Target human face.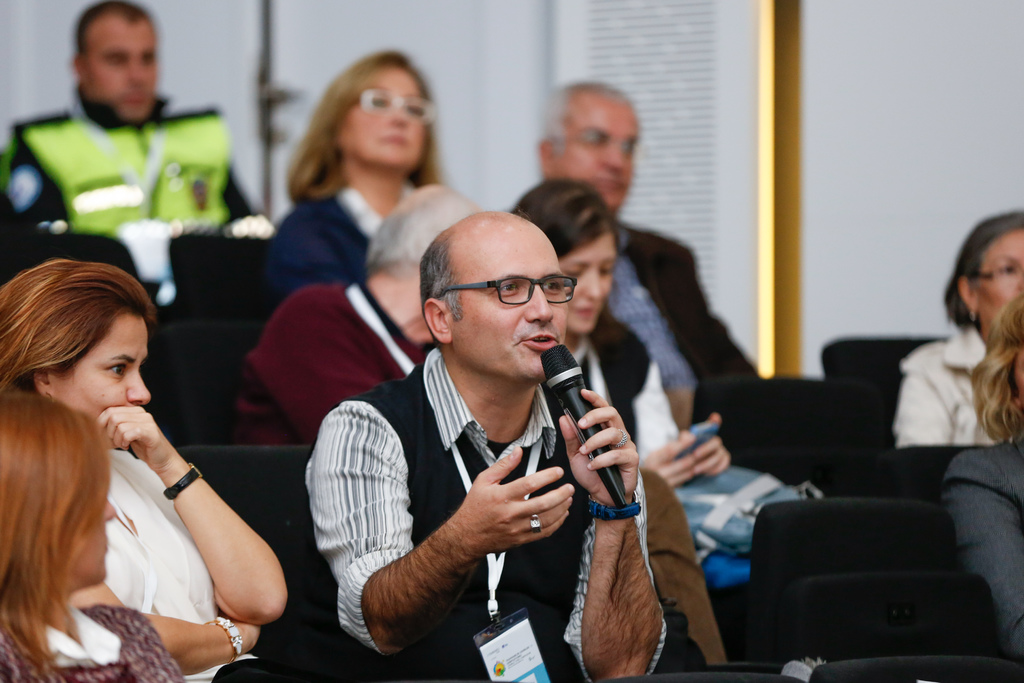
Target region: <box>65,488,122,581</box>.
